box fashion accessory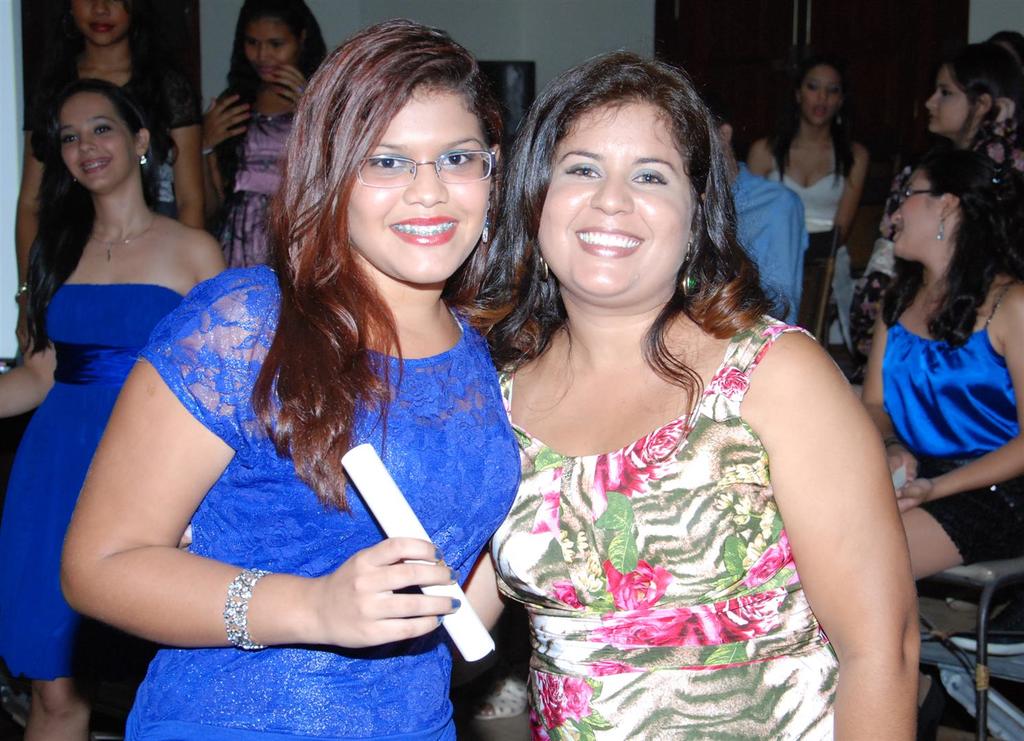
<box>226,559,272,647</box>
